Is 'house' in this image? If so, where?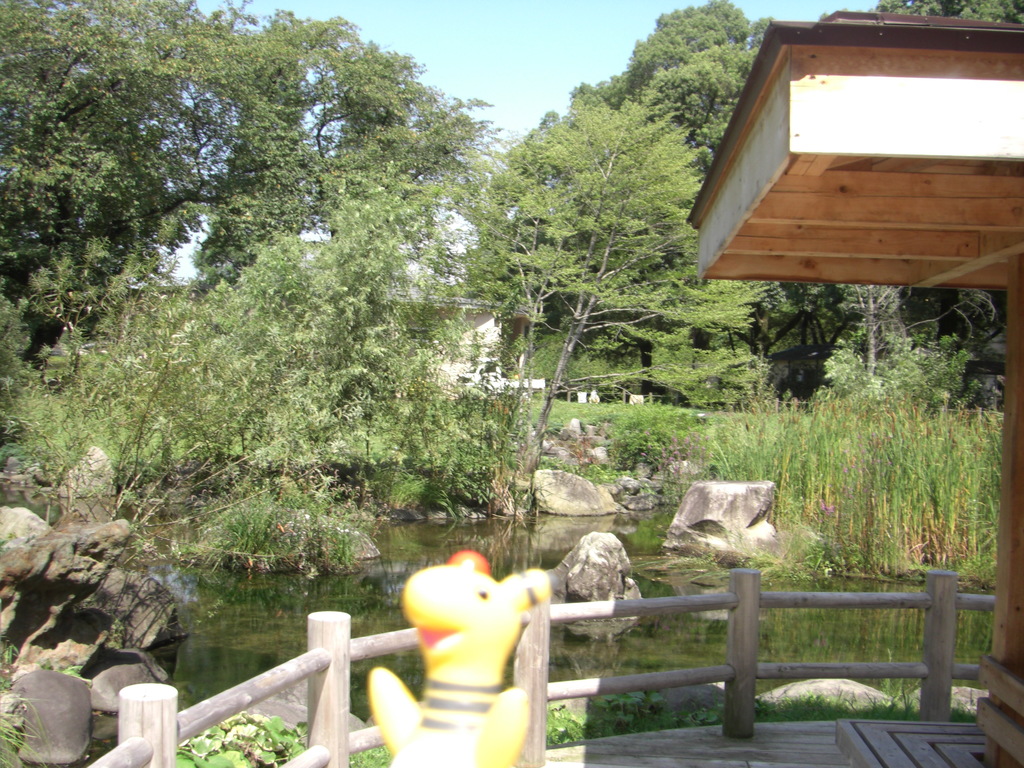
Yes, at left=689, top=0, right=1022, bottom=729.
